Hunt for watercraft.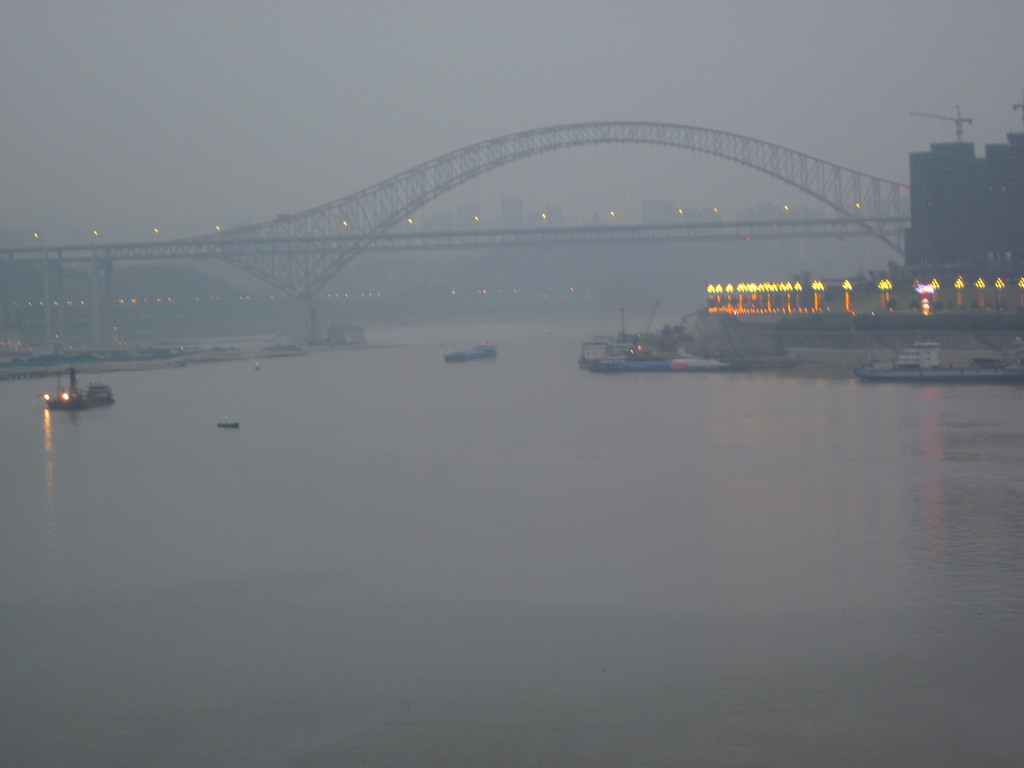
Hunted down at <bbox>42, 371, 118, 416</bbox>.
